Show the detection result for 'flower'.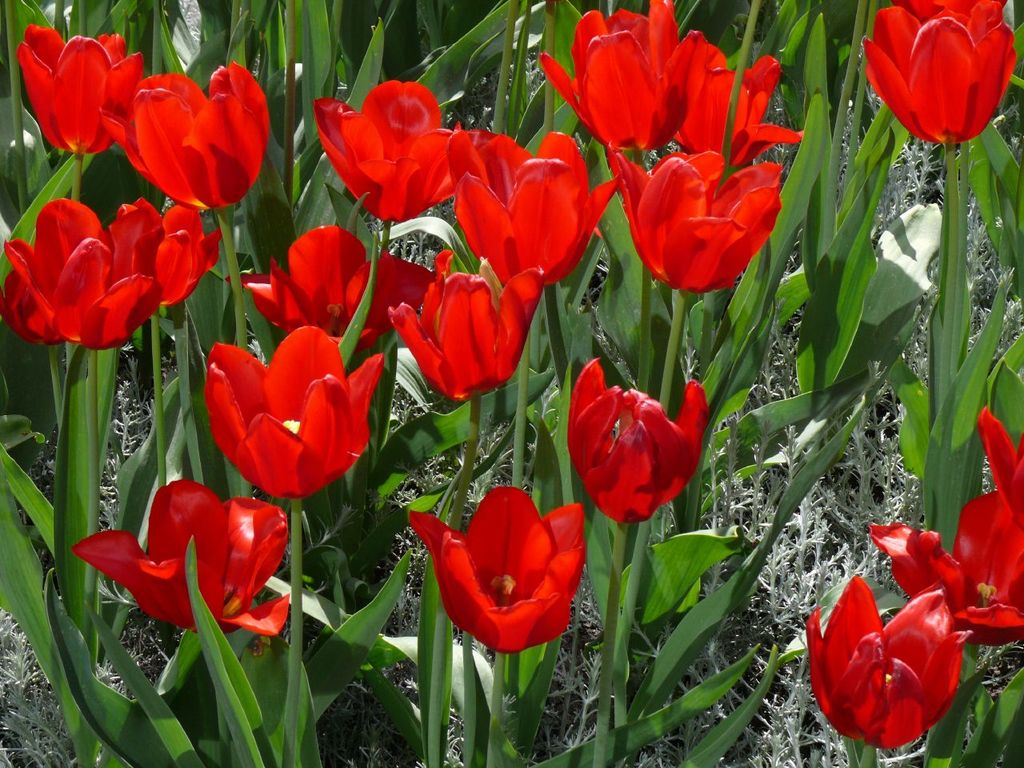
pyautogui.locateOnScreen(562, 352, 715, 522).
